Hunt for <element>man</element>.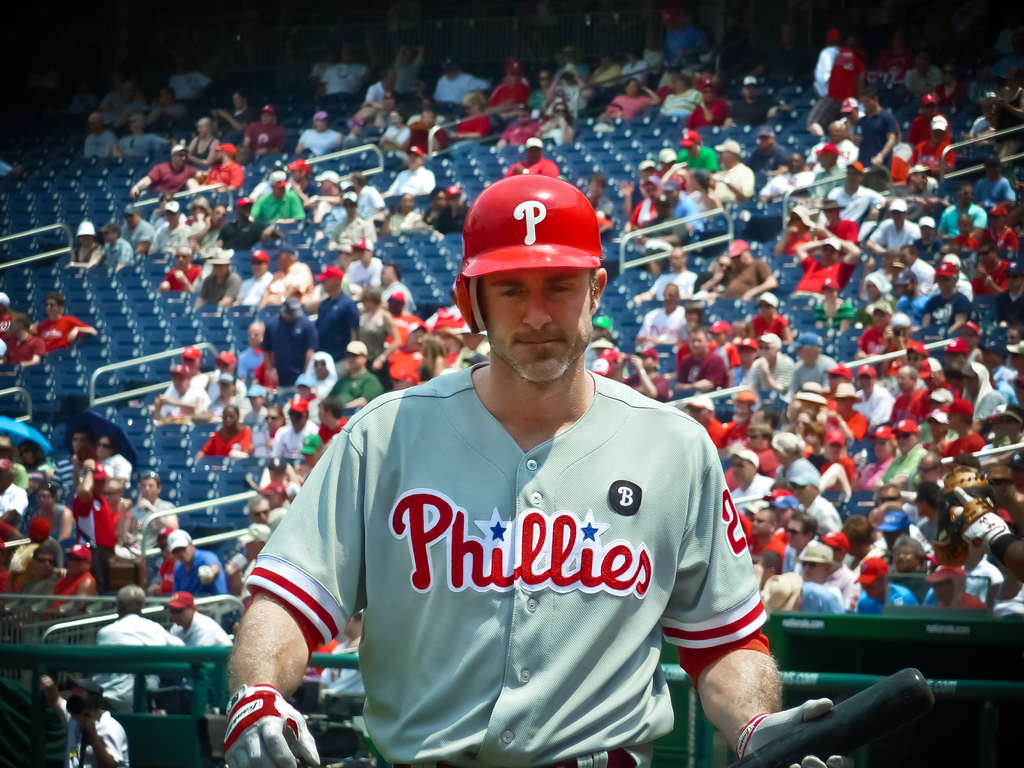
Hunted down at box(173, 589, 228, 644).
